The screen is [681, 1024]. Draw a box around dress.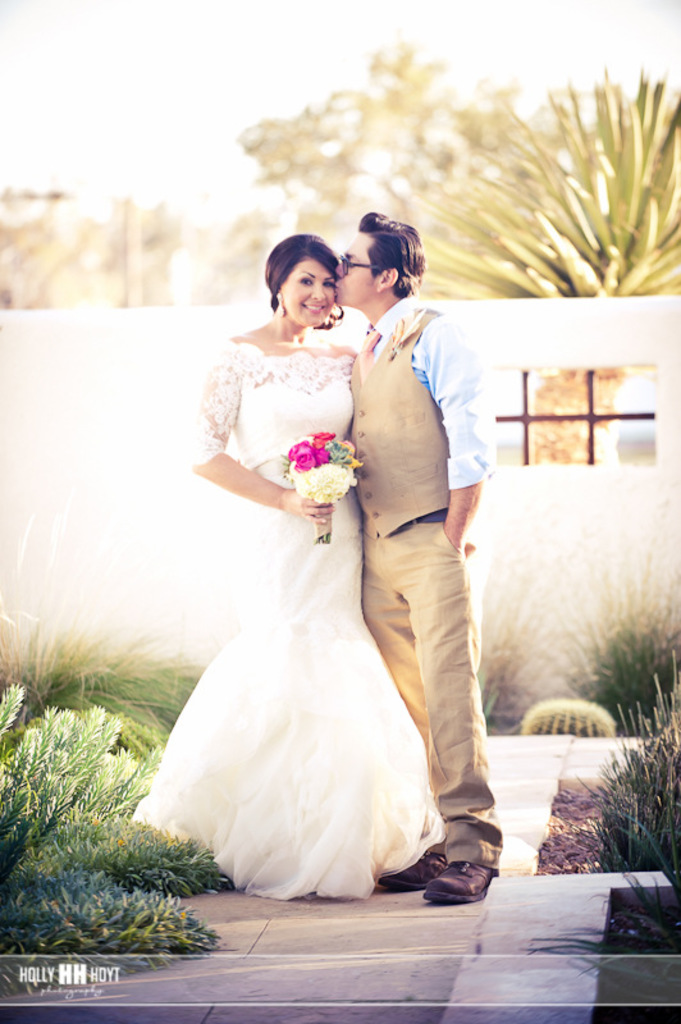
x1=133, y1=340, x2=447, y2=902.
